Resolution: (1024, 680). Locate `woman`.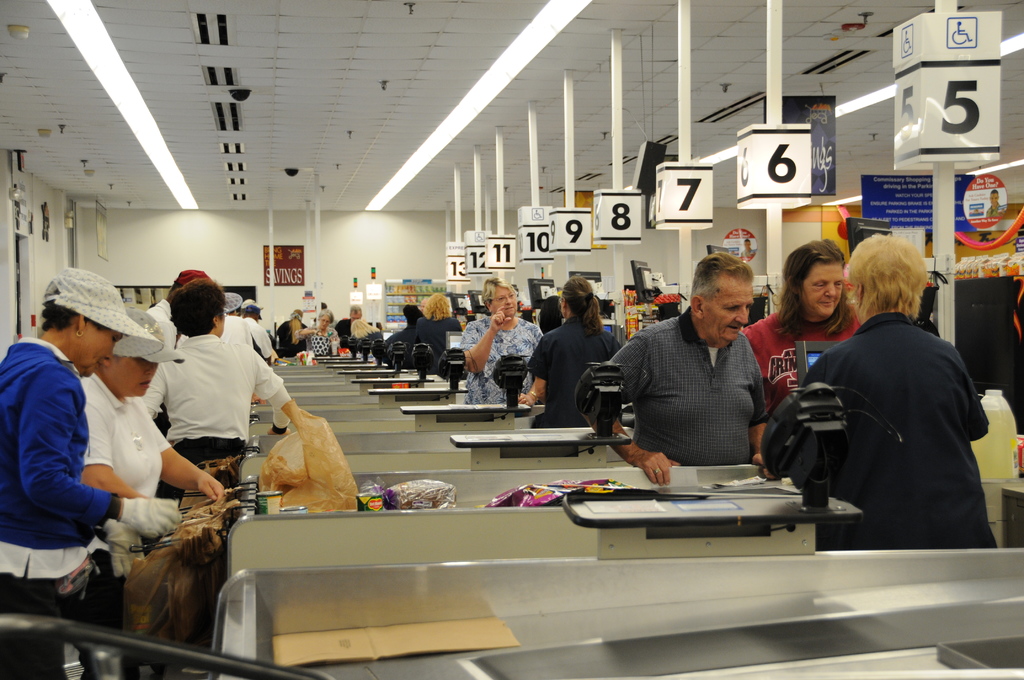
{"x1": 533, "y1": 280, "x2": 620, "y2": 446}.
